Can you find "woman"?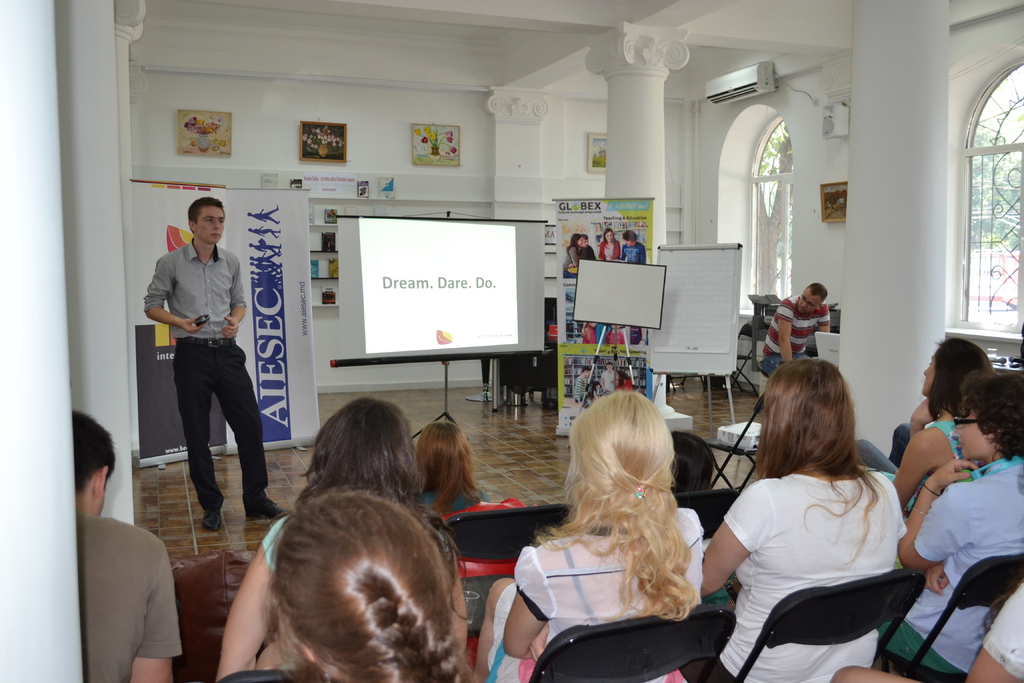
Yes, bounding box: select_region(694, 358, 902, 682).
